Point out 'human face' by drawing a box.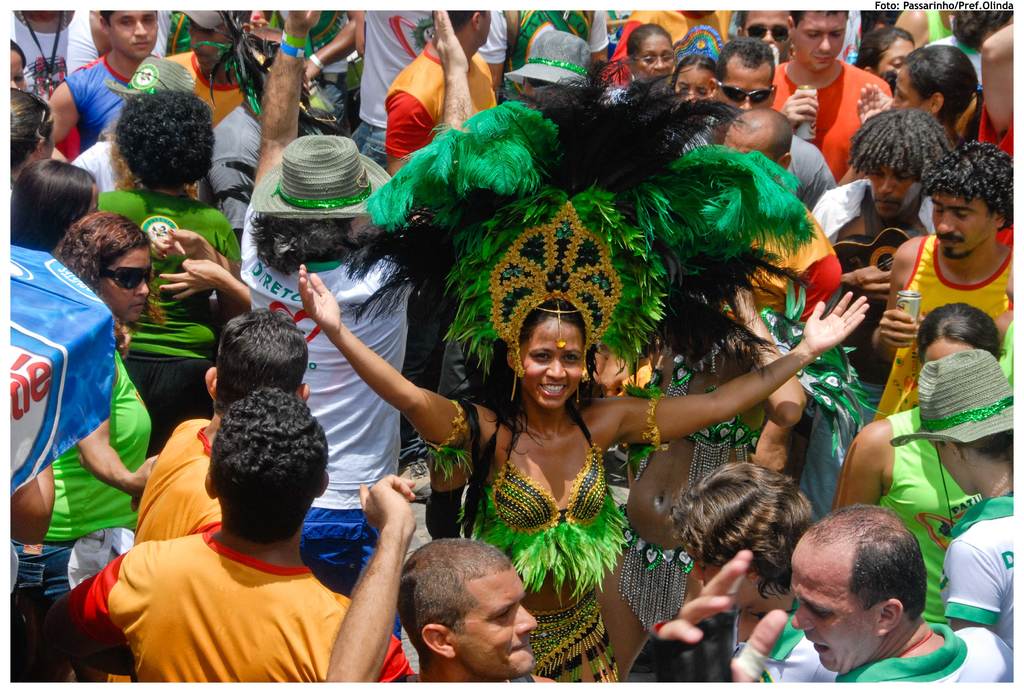
pyautogui.locateOnScreen(38, 117, 55, 159).
